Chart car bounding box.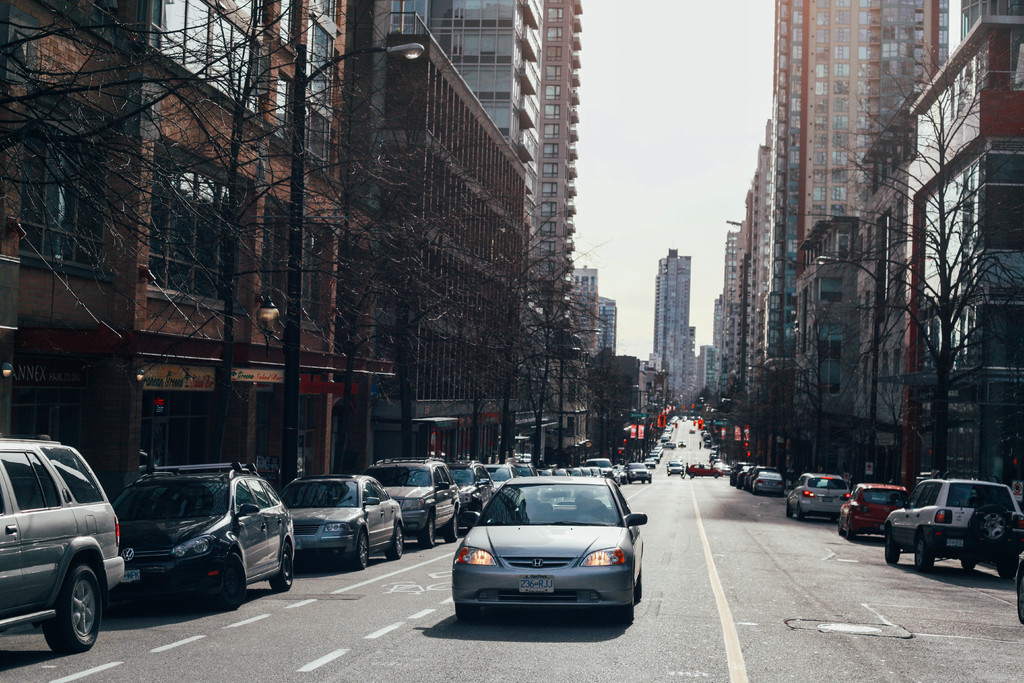
Charted: detection(787, 467, 855, 525).
